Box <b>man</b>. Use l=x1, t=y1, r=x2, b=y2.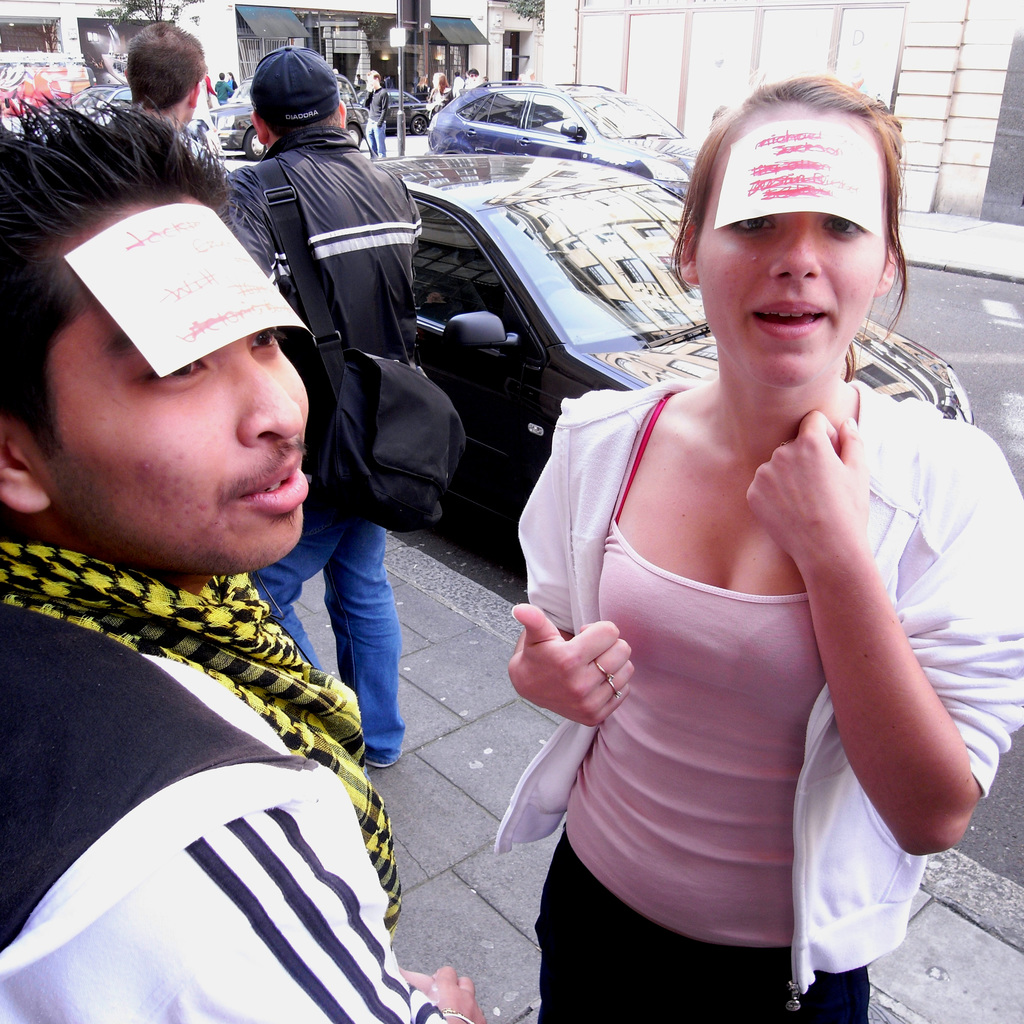
l=228, t=44, r=424, b=767.
